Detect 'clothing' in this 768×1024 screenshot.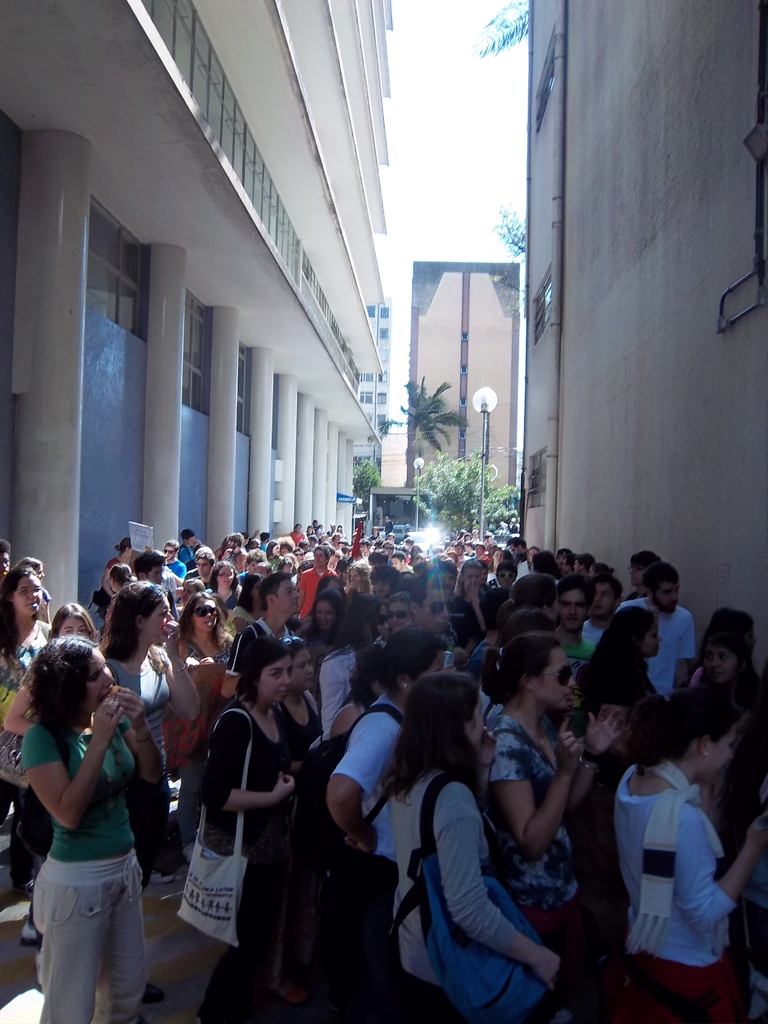
Detection: Rect(582, 620, 600, 636).
